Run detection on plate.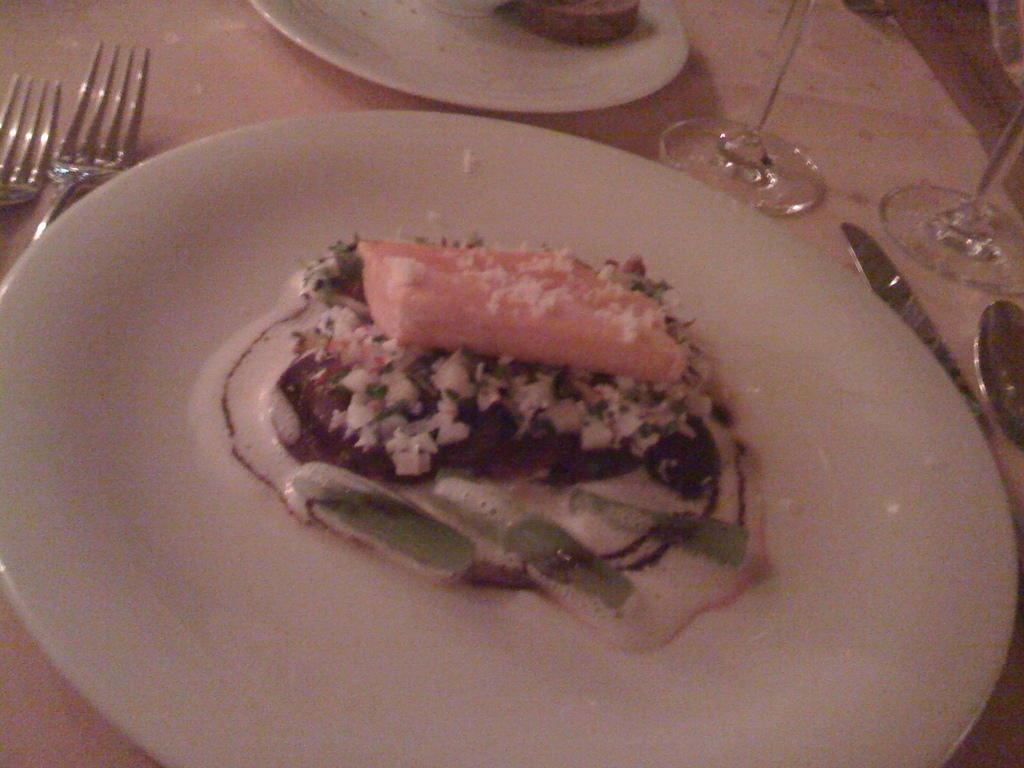
Result: region(250, 0, 691, 121).
